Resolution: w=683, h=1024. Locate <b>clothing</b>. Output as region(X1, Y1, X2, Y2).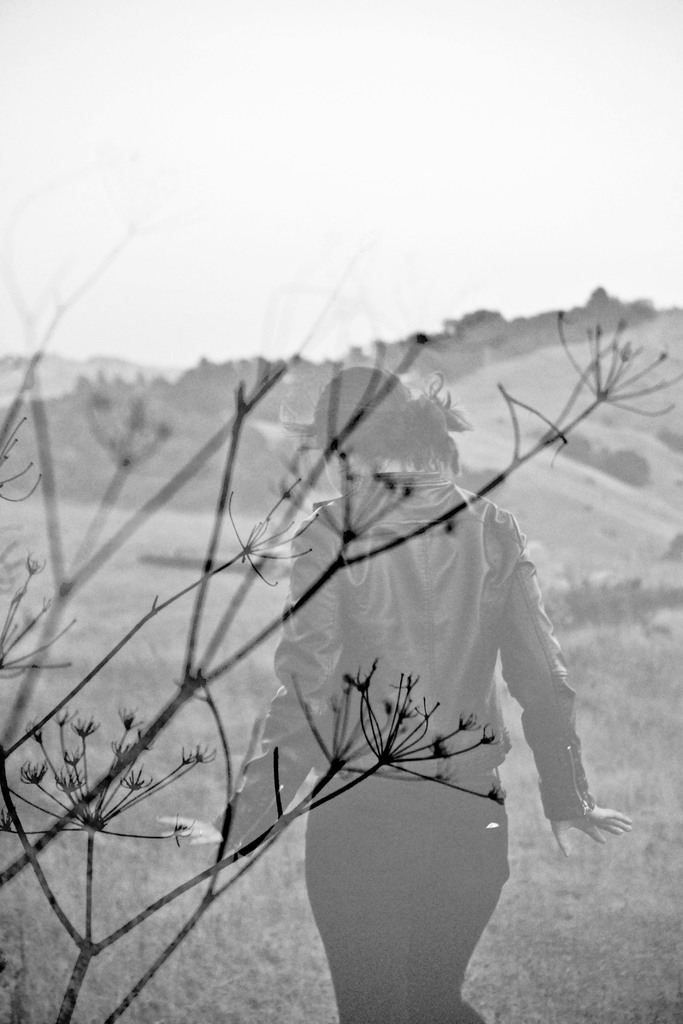
region(213, 472, 597, 1023).
